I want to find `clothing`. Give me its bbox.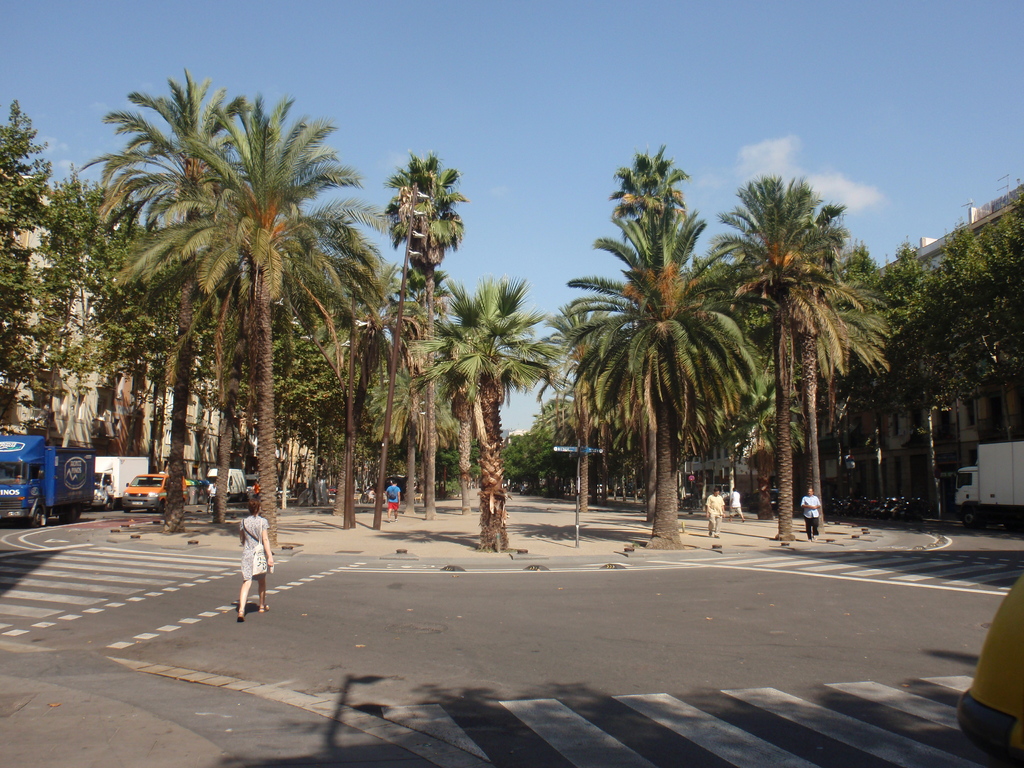
locate(799, 495, 822, 542).
